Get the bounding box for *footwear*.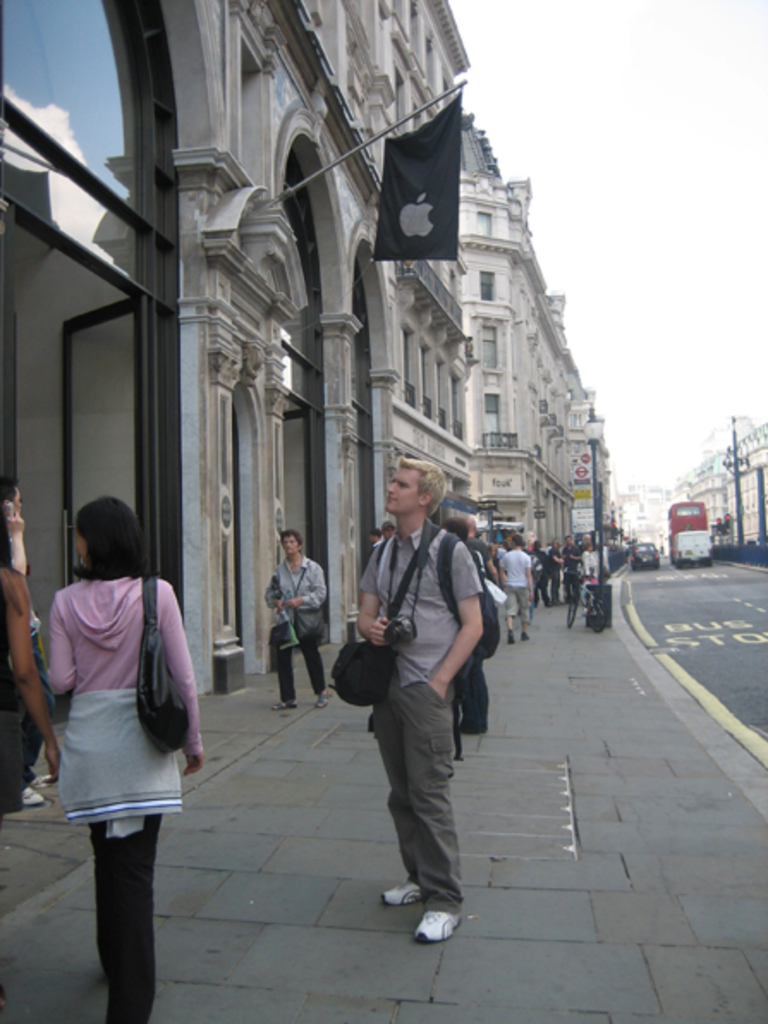
(26, 766, 53, 794).
